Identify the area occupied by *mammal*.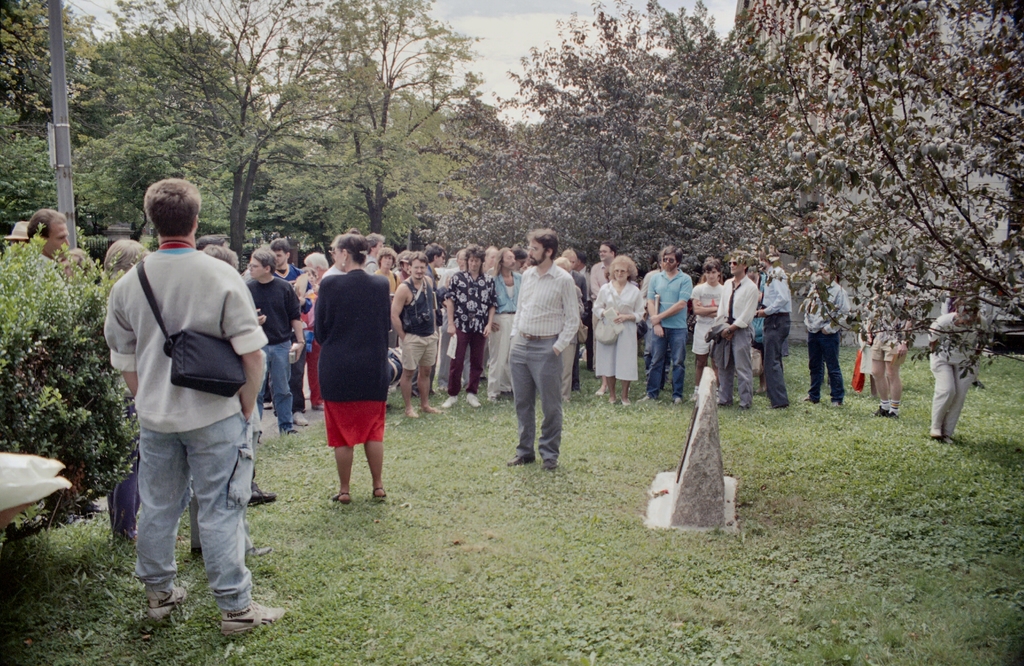
Area: 204 245 241 266.
